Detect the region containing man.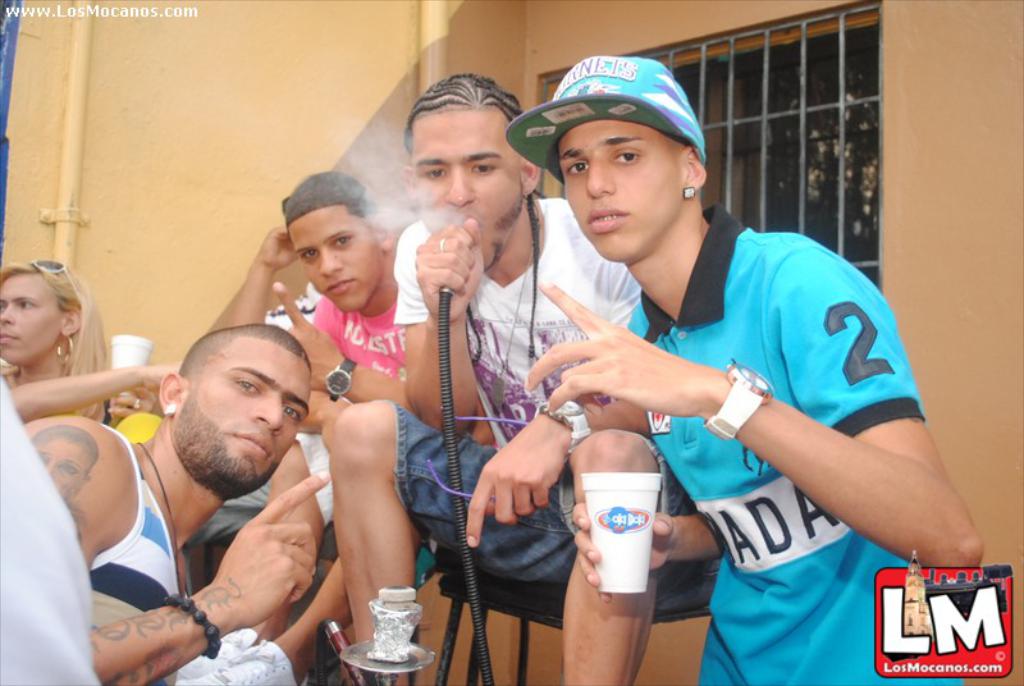
[x1=330, y1=74, x2=701, y2=685].
